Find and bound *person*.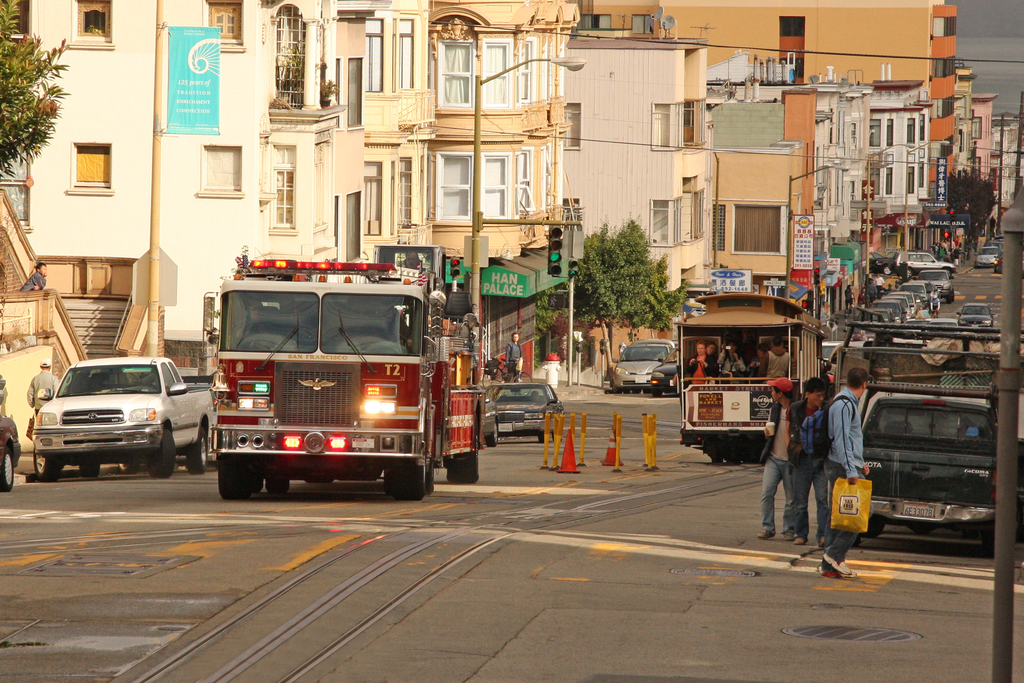
Bound: BBox(785, 378, 829, 540).
